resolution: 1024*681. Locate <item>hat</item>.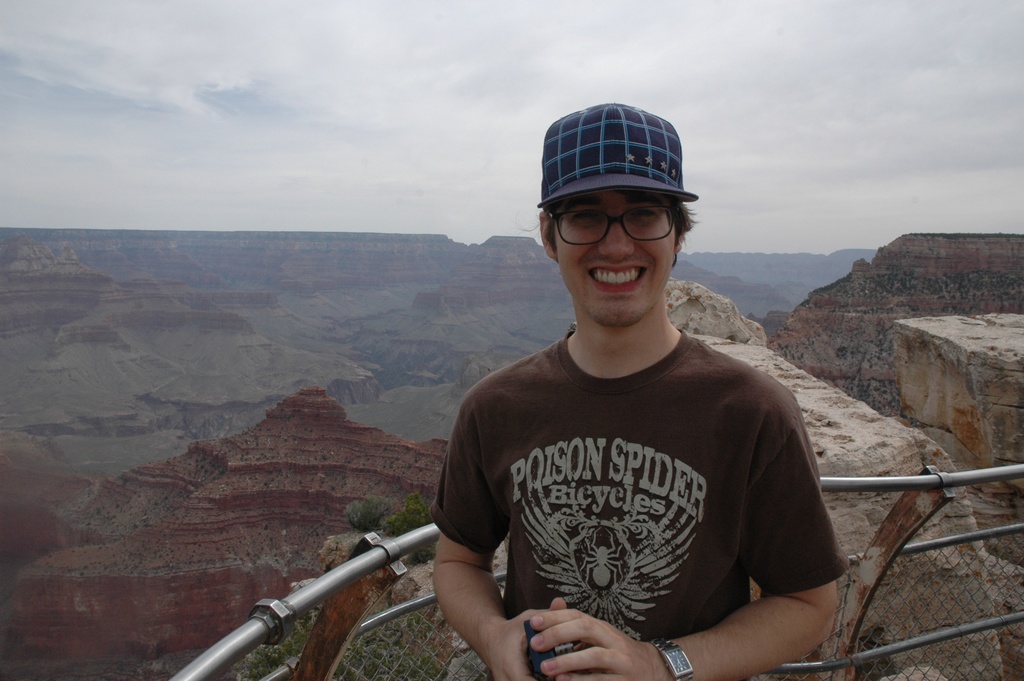
(left=536, top=99, right=696, bottom=220).
